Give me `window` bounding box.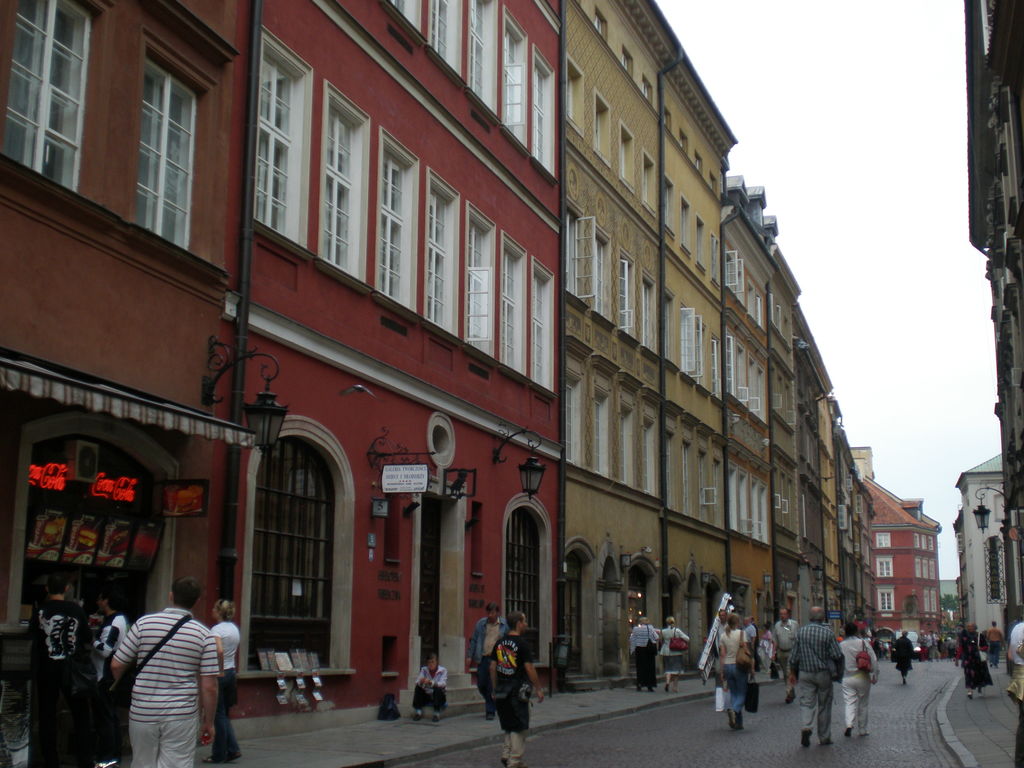
(left=463, top=203, right=495, bottom=364).
